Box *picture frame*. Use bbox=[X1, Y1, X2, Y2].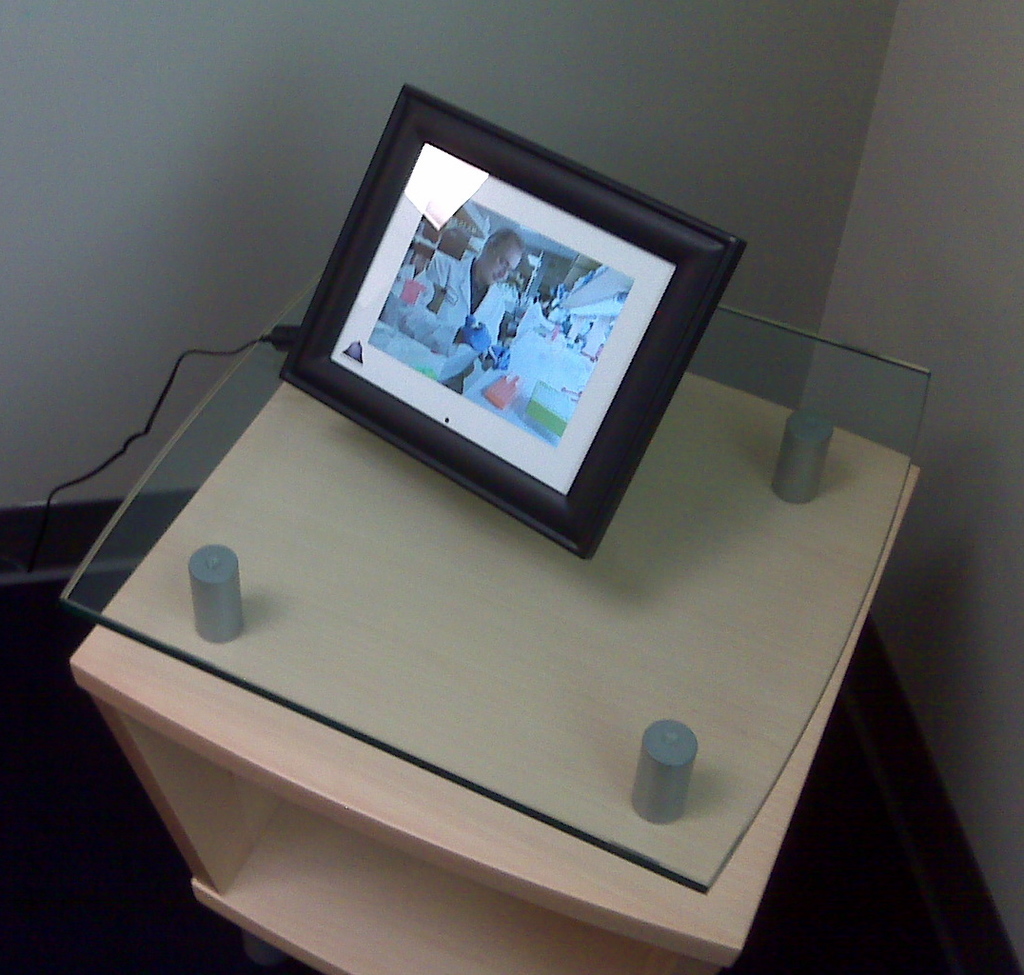
bbox=[279, 84, 747, 556].
